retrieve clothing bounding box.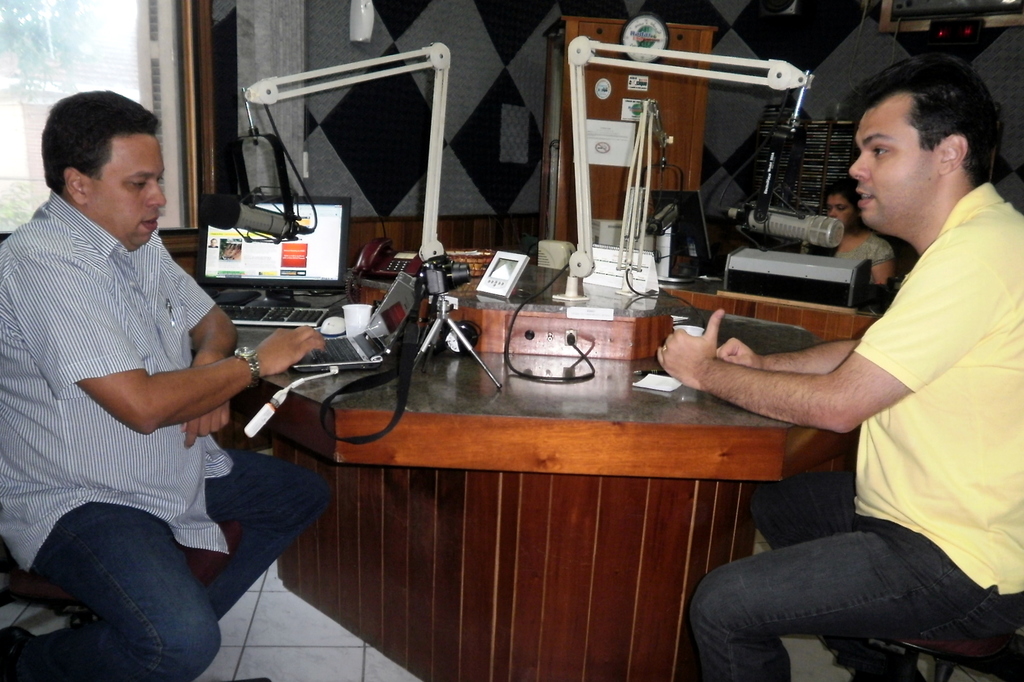
Bounding box: l=15, t=170, r=261, b=623.
